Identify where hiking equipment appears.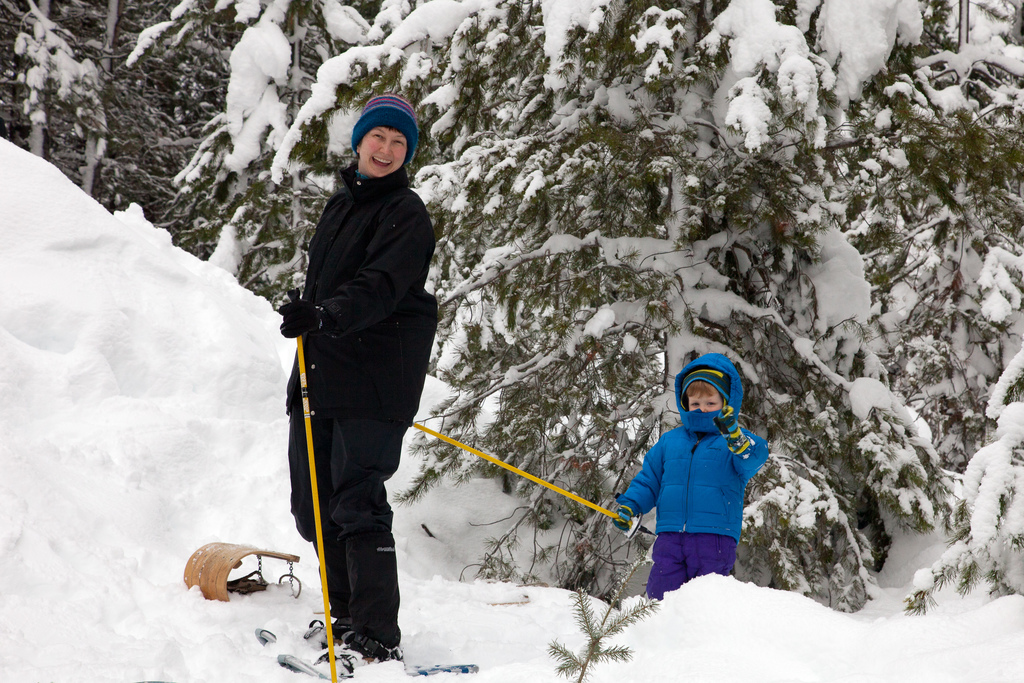
Appears at l=285, t=632, r=412, b=682.
